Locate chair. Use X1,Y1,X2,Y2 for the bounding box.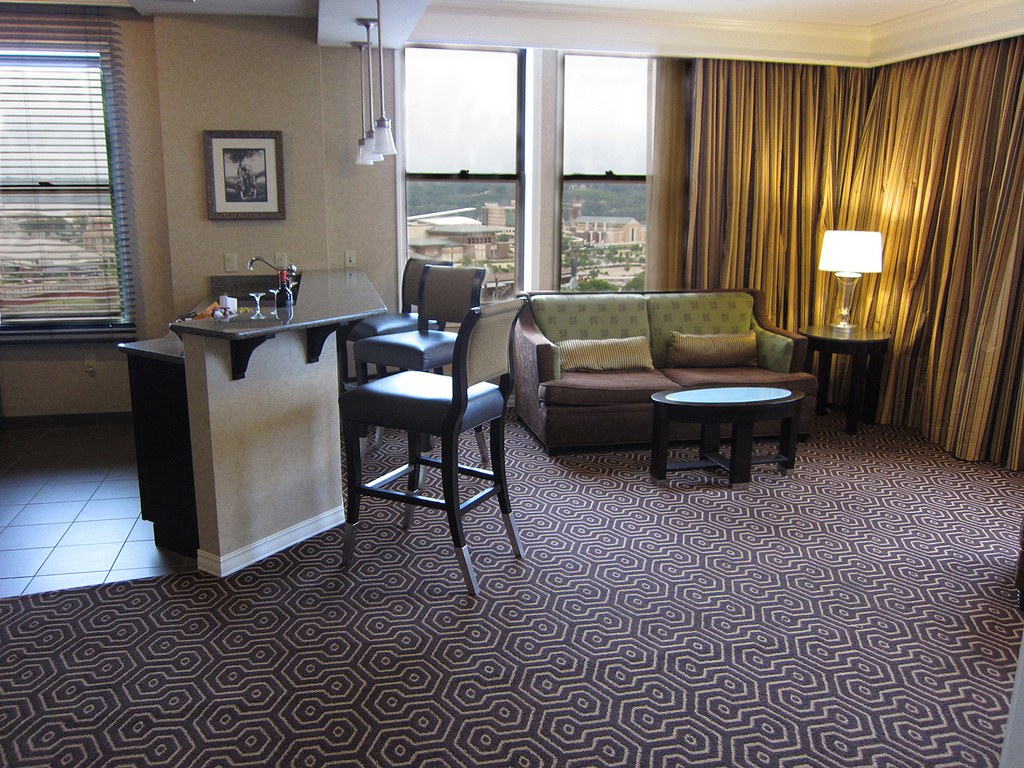
348,258,458,432.
